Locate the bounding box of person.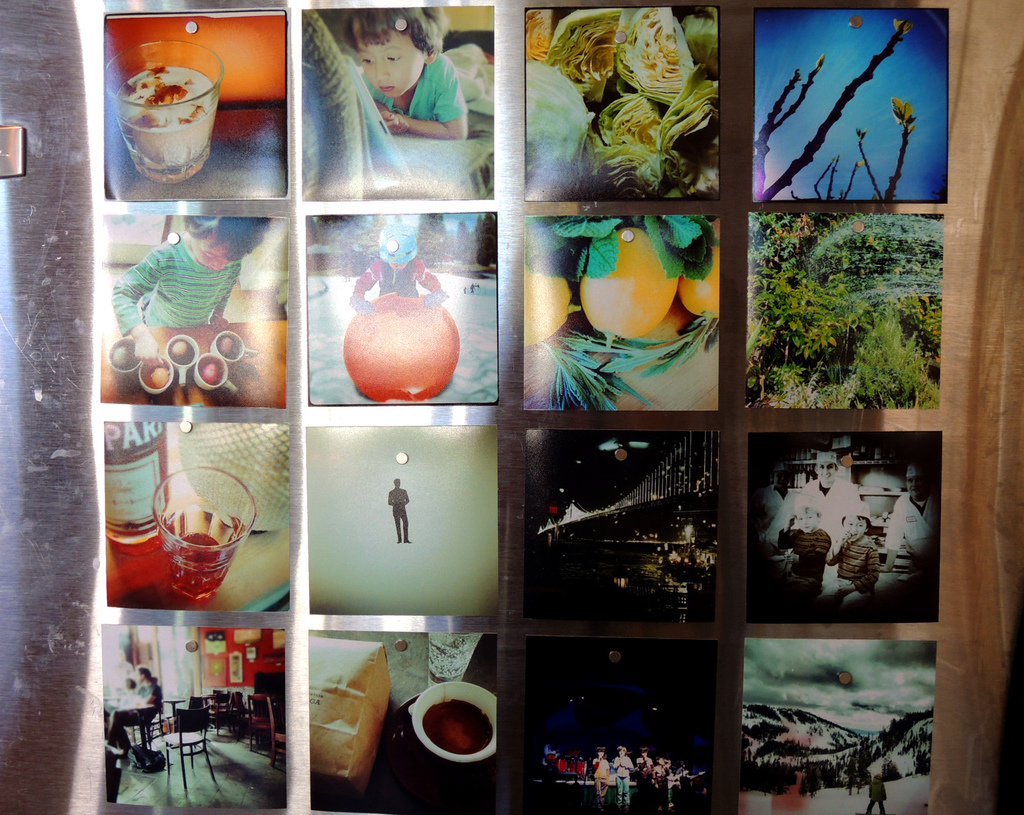
Bounding box: (x1=650, y1=753, x2=671, y2=811).
